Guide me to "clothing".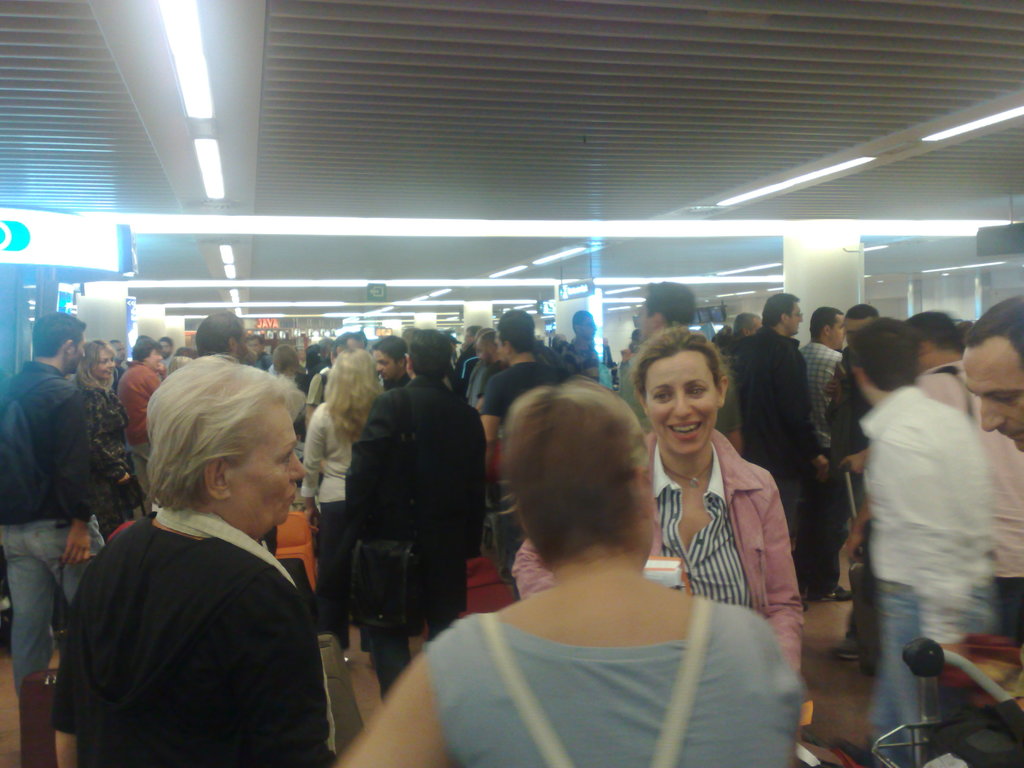
Guidance: (left=429, top=613, right=803, bottom=767).
